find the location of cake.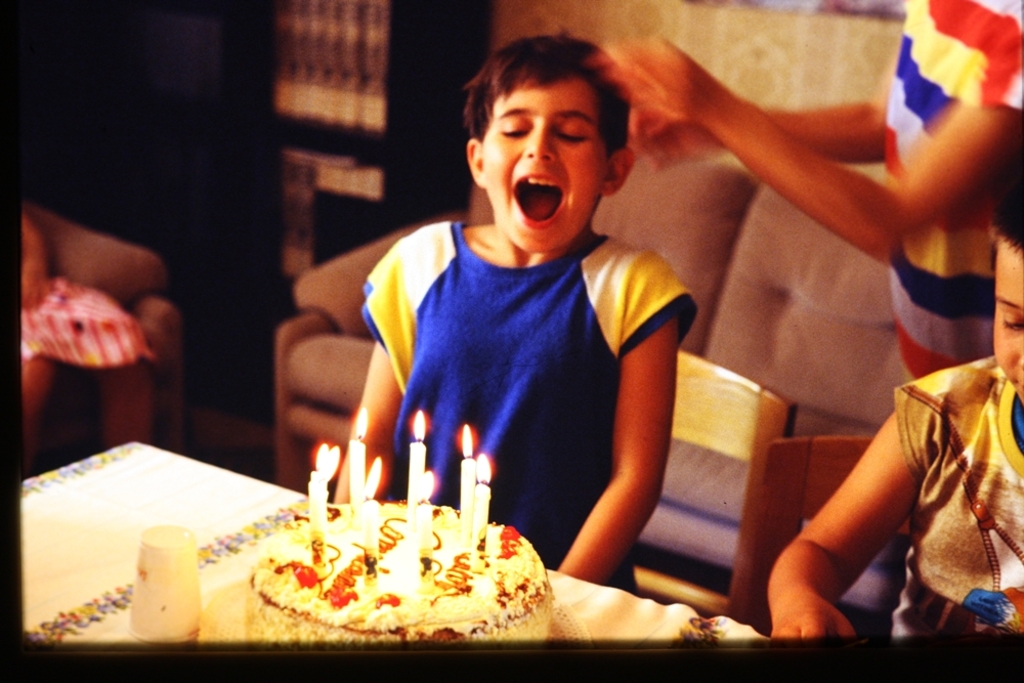
Location: {"left": 251, "top": 498, "right": 557, "bottom": 643}.
